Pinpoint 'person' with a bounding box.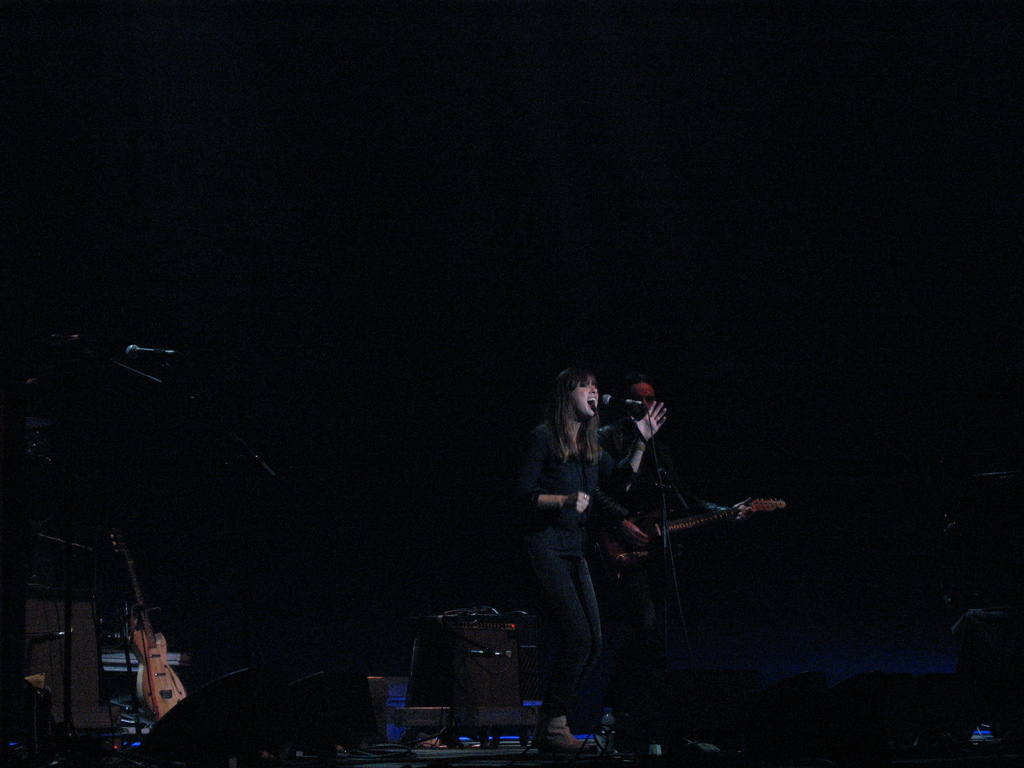
detection(518, 372, 611, 755).
